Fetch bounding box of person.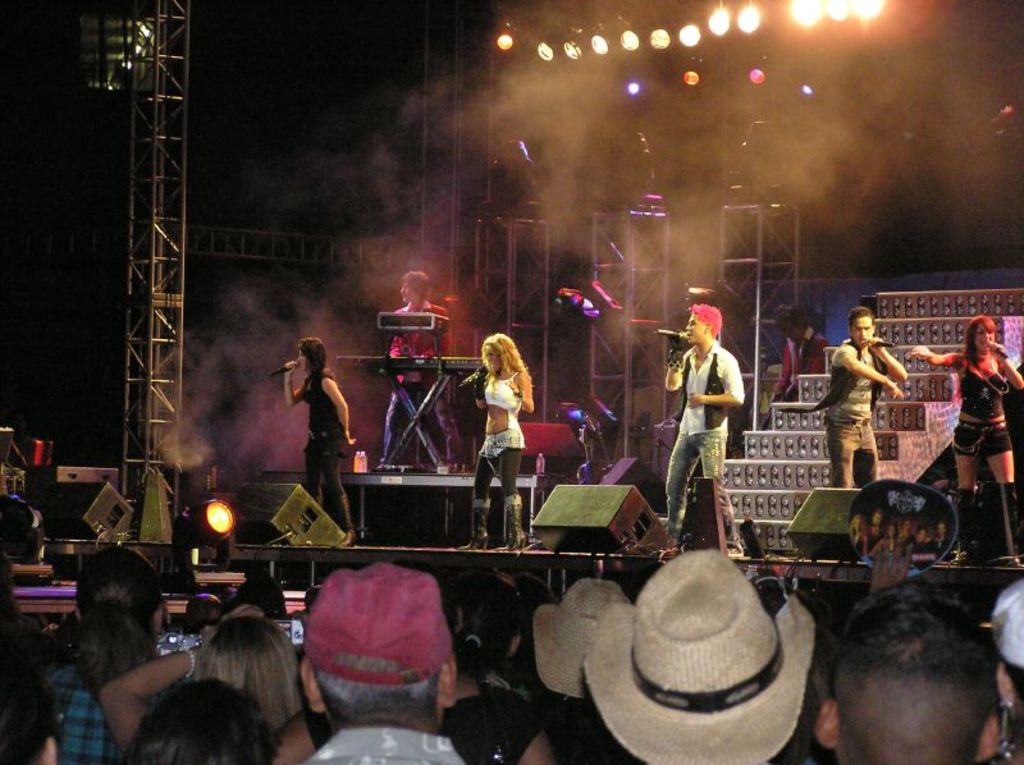
Bbox: select_region(118, 681, 275, 764).
